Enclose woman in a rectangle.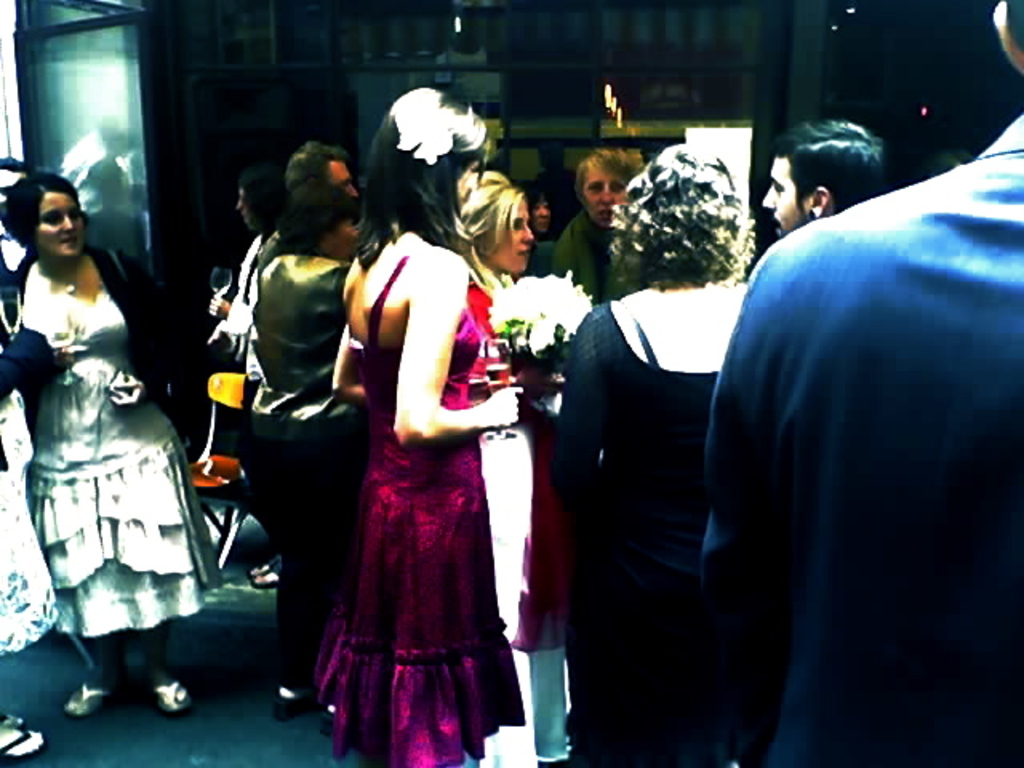
bbox=[0, 174, 210, 728].
